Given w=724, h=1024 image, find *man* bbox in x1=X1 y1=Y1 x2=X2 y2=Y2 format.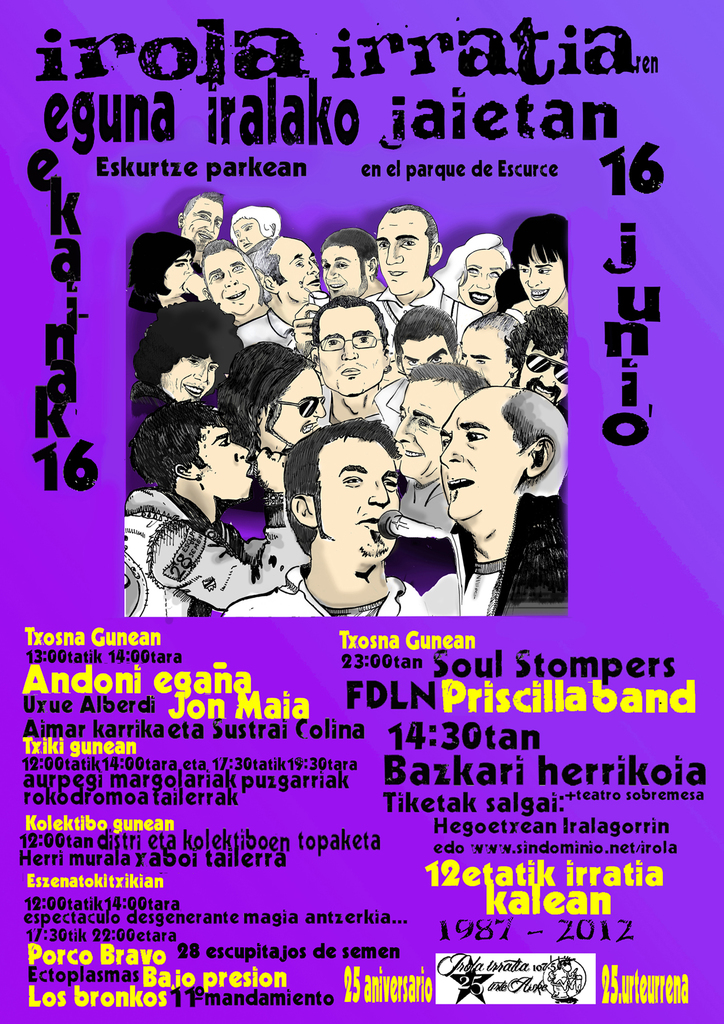
x1=318 y1=228 x2=378 y2=302.
